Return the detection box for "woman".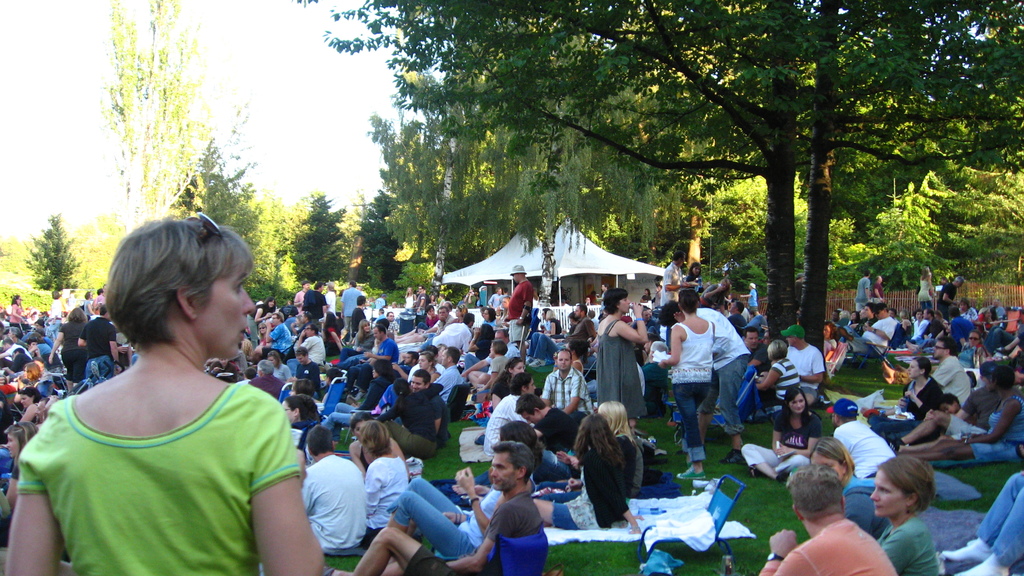
x1=9, y1=293, x2=26, y2=335.
